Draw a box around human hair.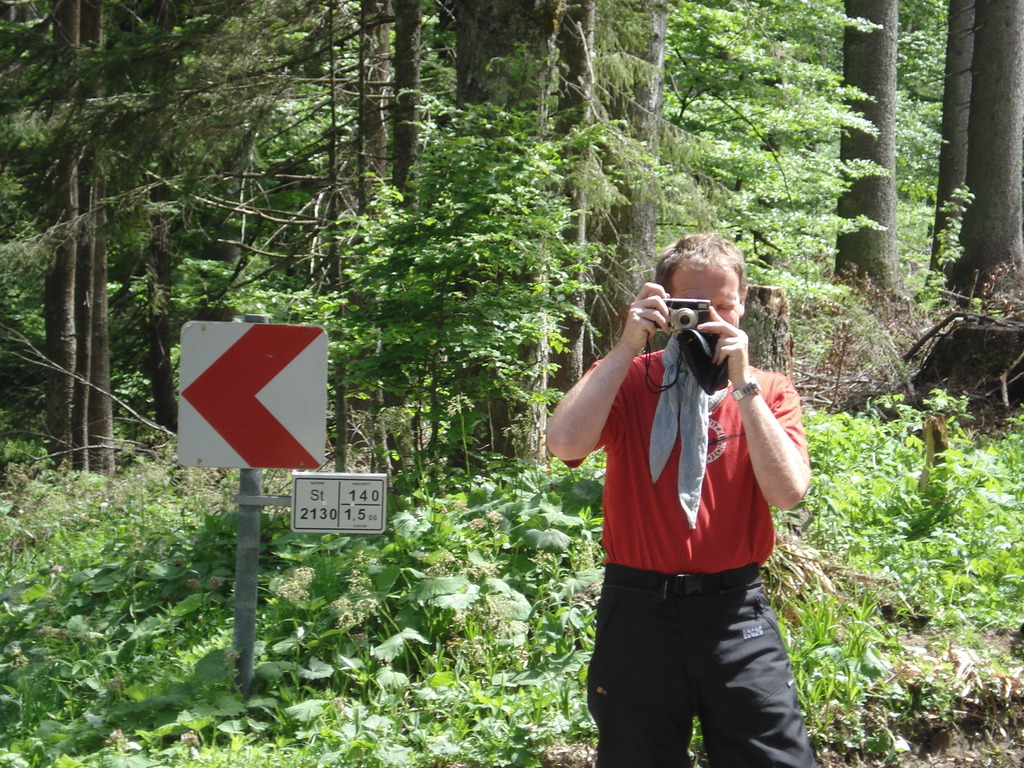
x1=655, y1=231, x2=746, y2=299.
